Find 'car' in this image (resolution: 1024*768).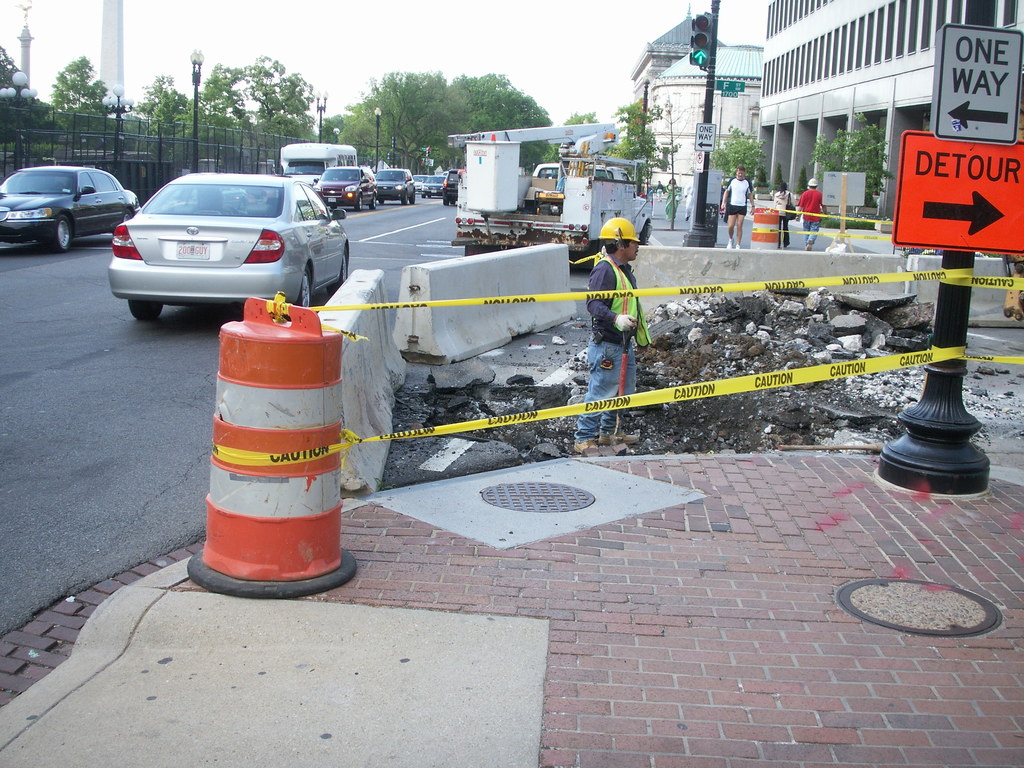
{"left": 0, "top": 161, "right": 141, "bottom": 255}.
